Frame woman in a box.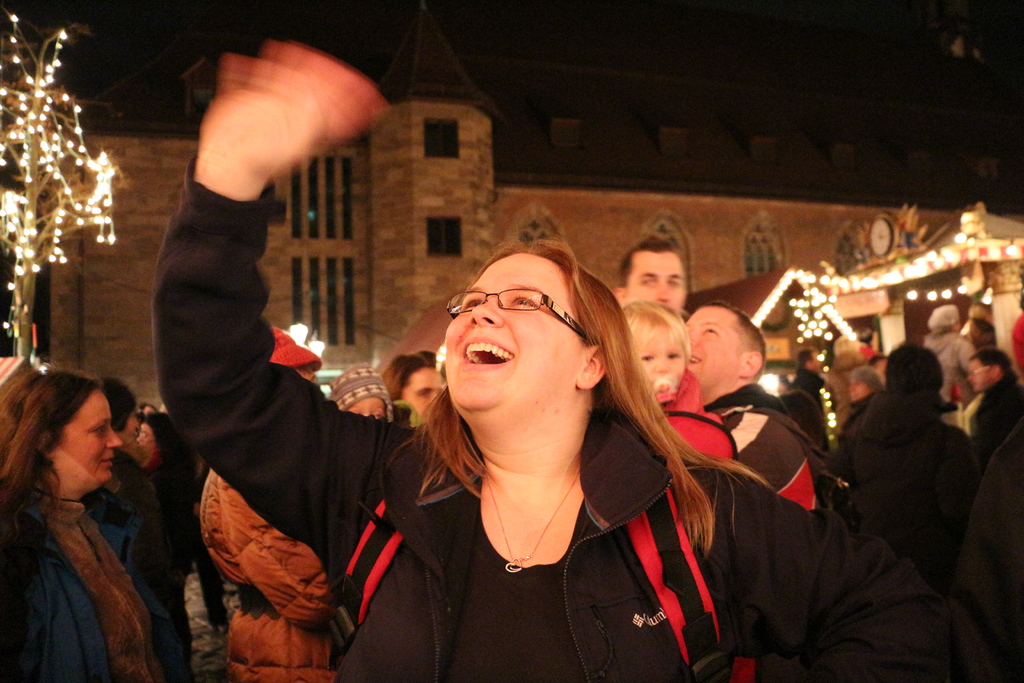
[left=0, top=340, right=187, bottom=680].
